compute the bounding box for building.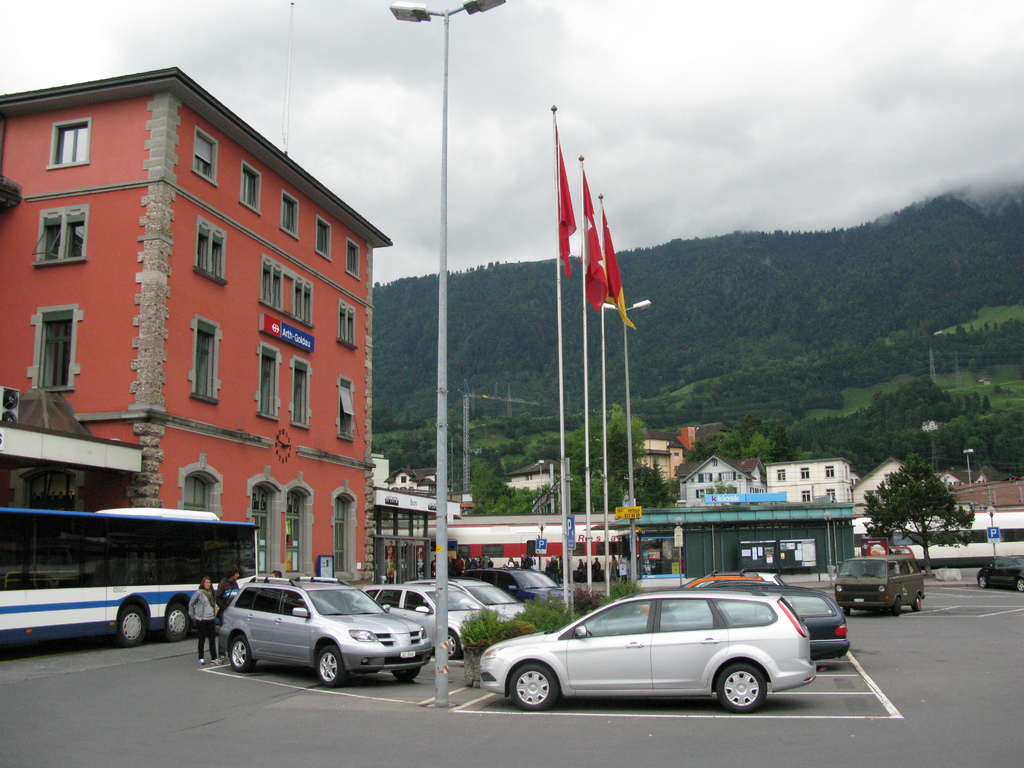
(0, 63, 392, 593).
